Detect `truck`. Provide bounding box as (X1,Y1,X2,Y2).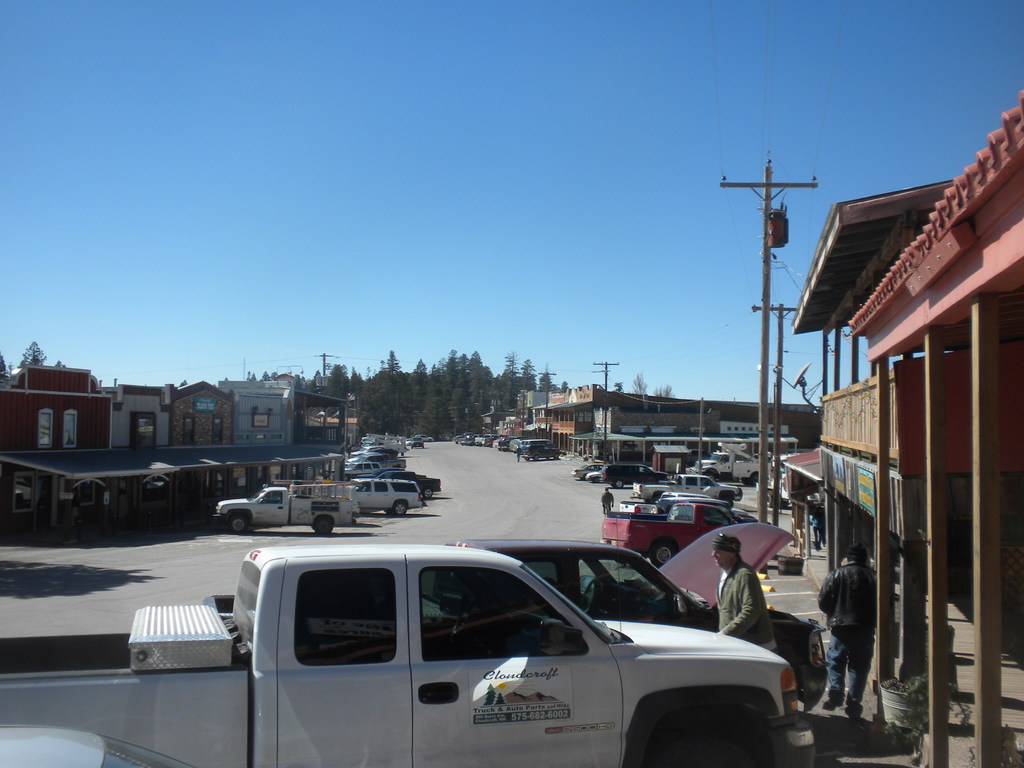
(620,491,721,516).
